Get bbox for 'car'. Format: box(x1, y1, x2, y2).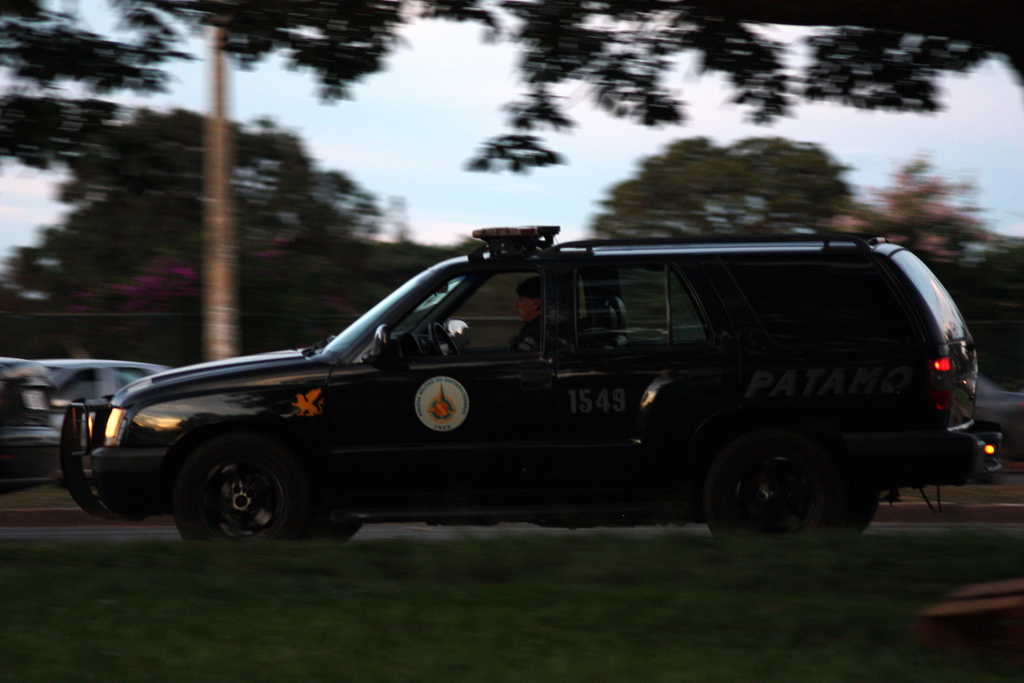
box(0, 353, 59, 490).
